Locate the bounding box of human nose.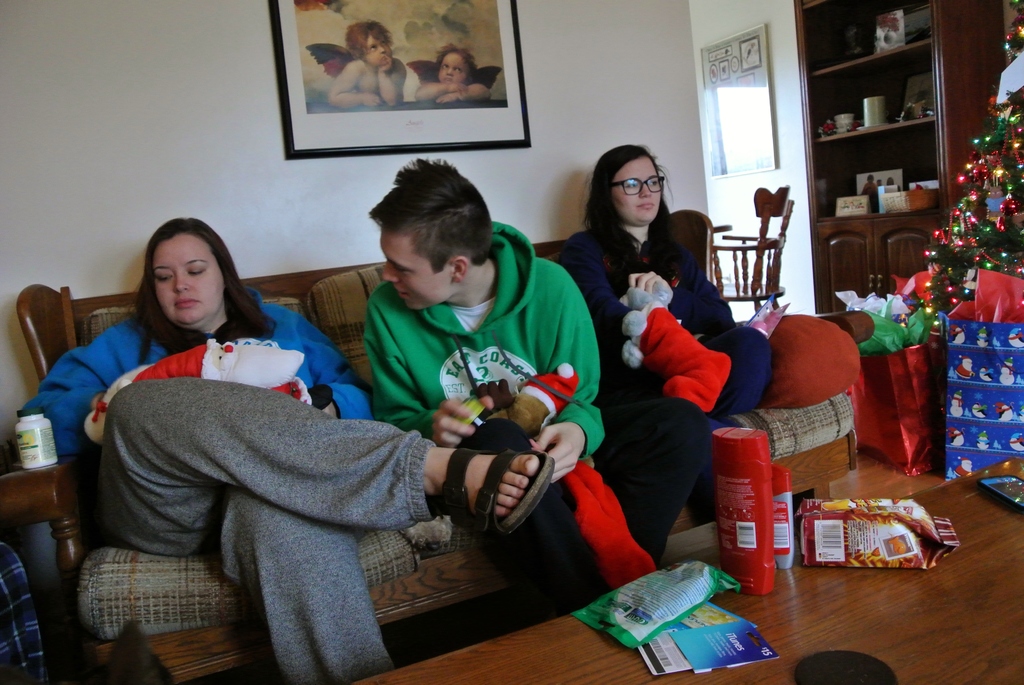
Bounding box: box(379, 45, 387, 53).
